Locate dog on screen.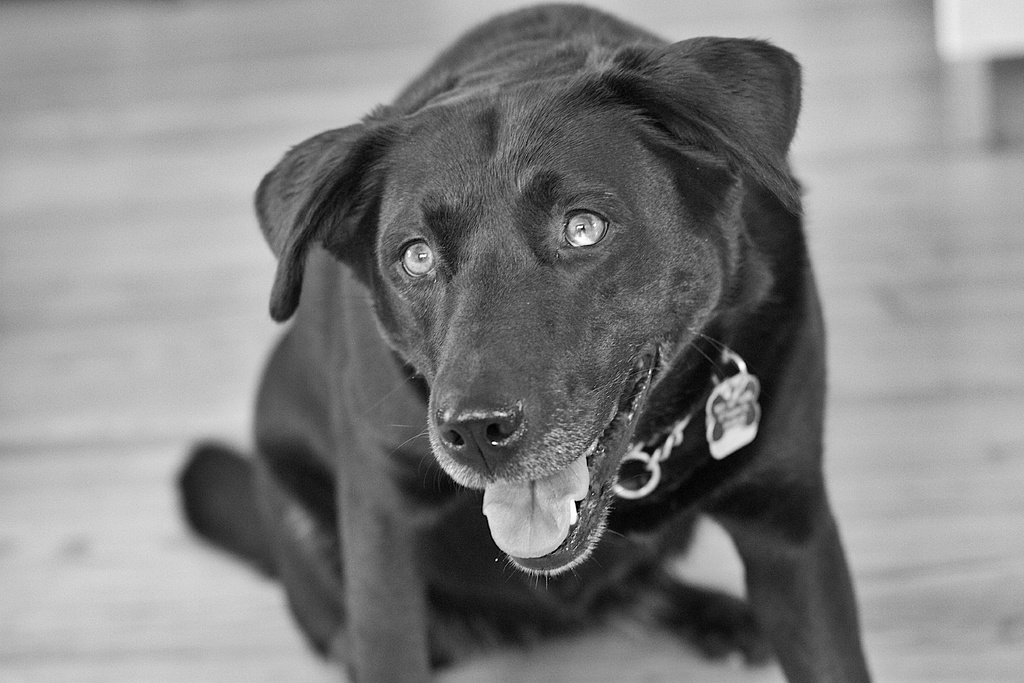
On screen at 180,0,878,682.
